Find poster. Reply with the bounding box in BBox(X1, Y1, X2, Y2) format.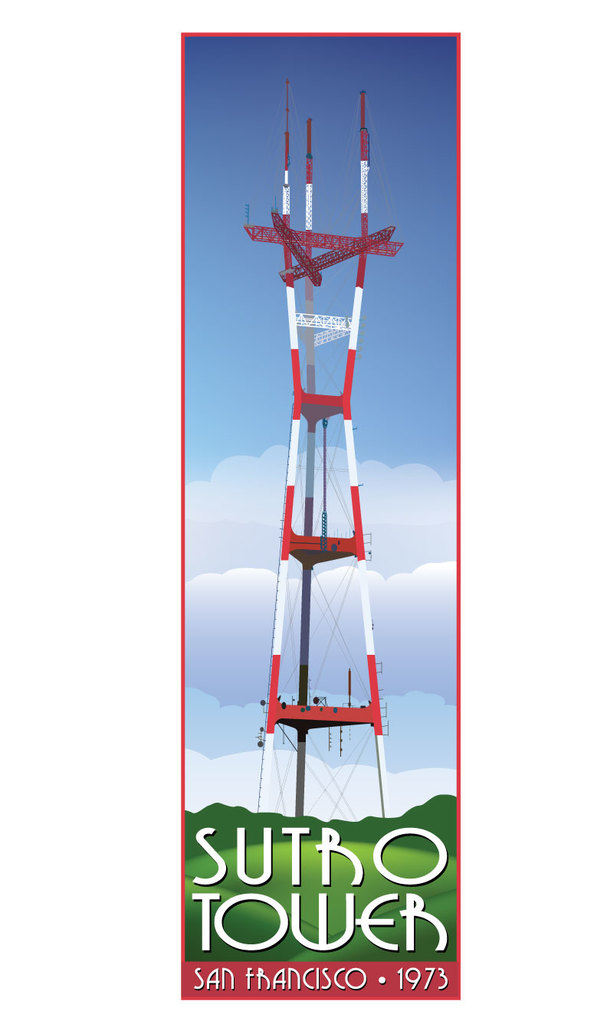
BBox(2, 0, 606, 1021).
